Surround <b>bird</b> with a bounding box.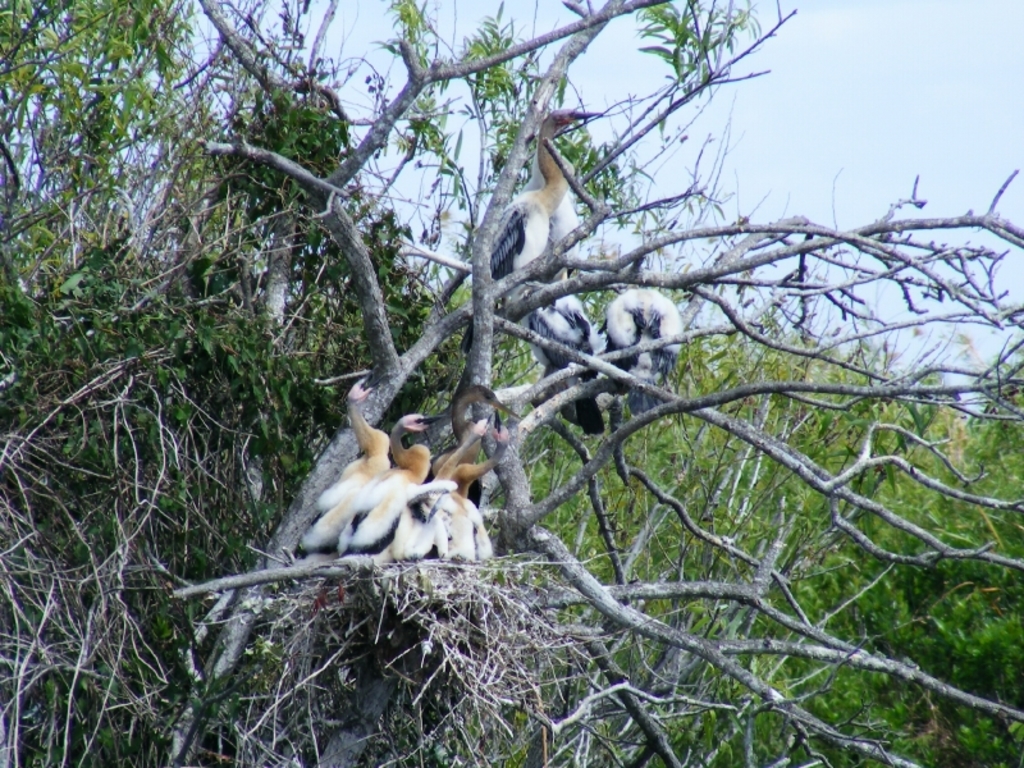
x1=461, y1=102, x2=600, y2=346.
